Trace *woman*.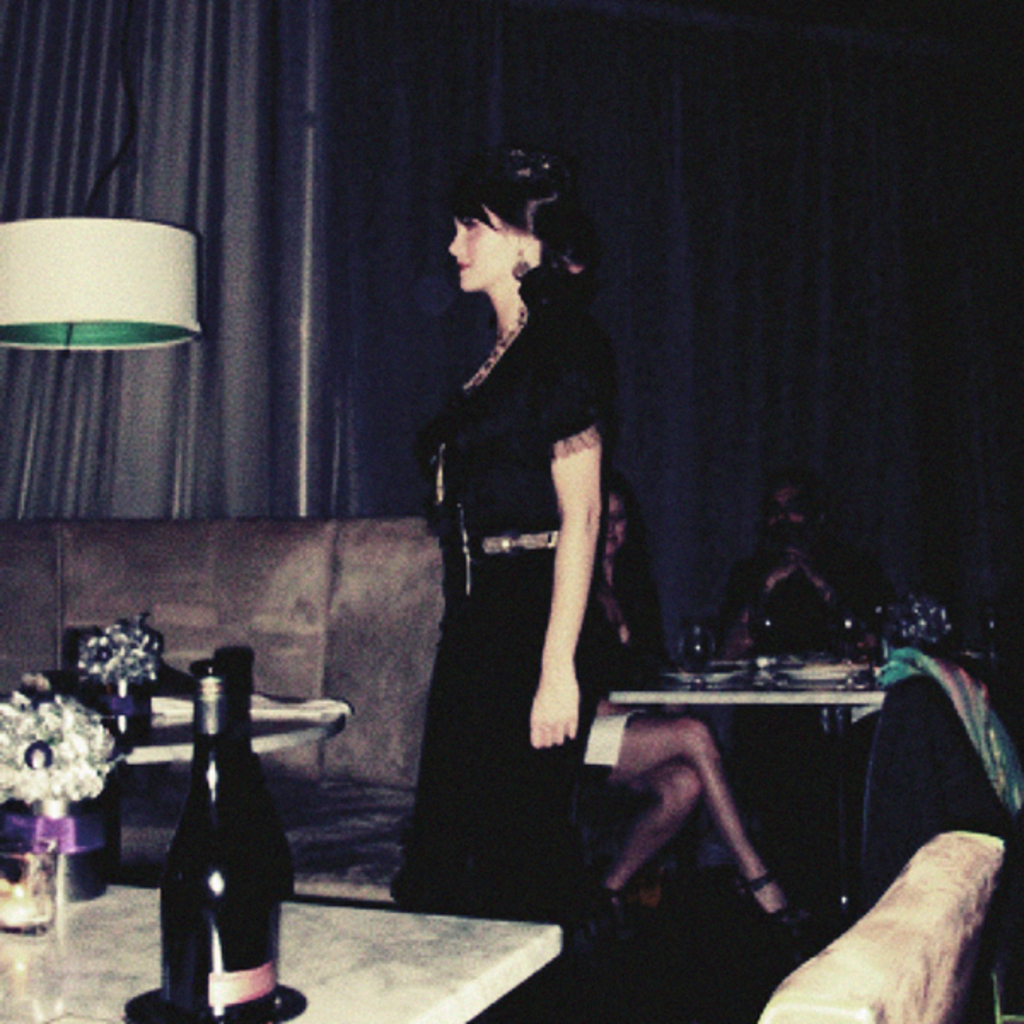
Traced to 532 474 807 928.
